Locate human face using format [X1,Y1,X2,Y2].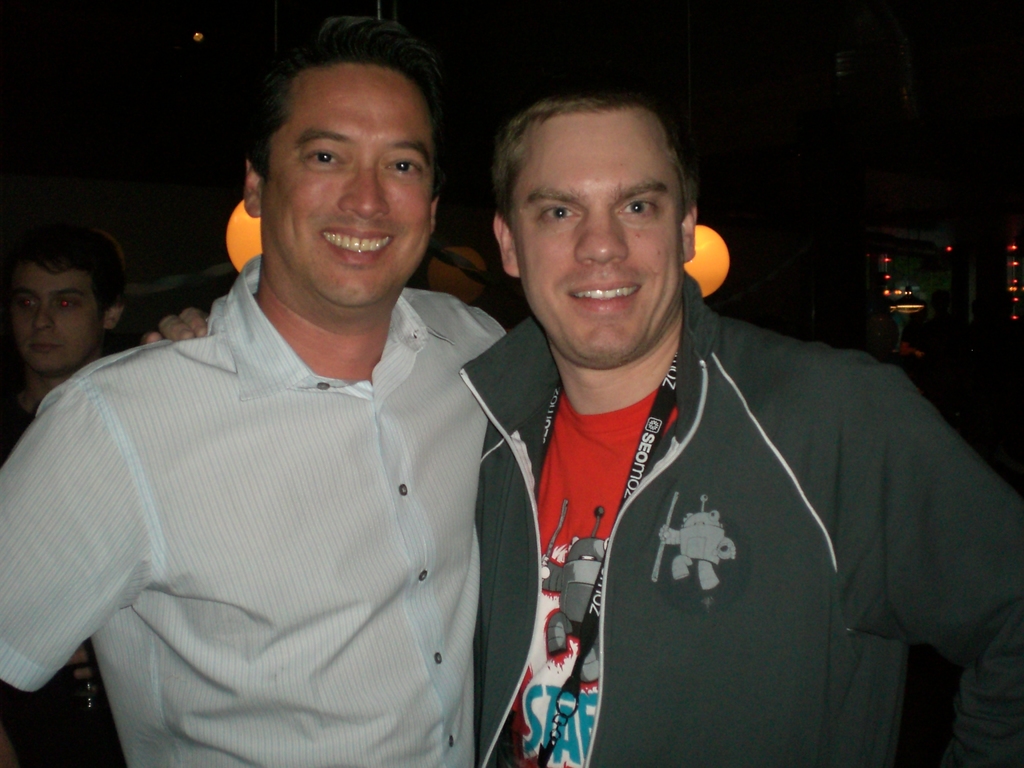
[264,65,436,307].
